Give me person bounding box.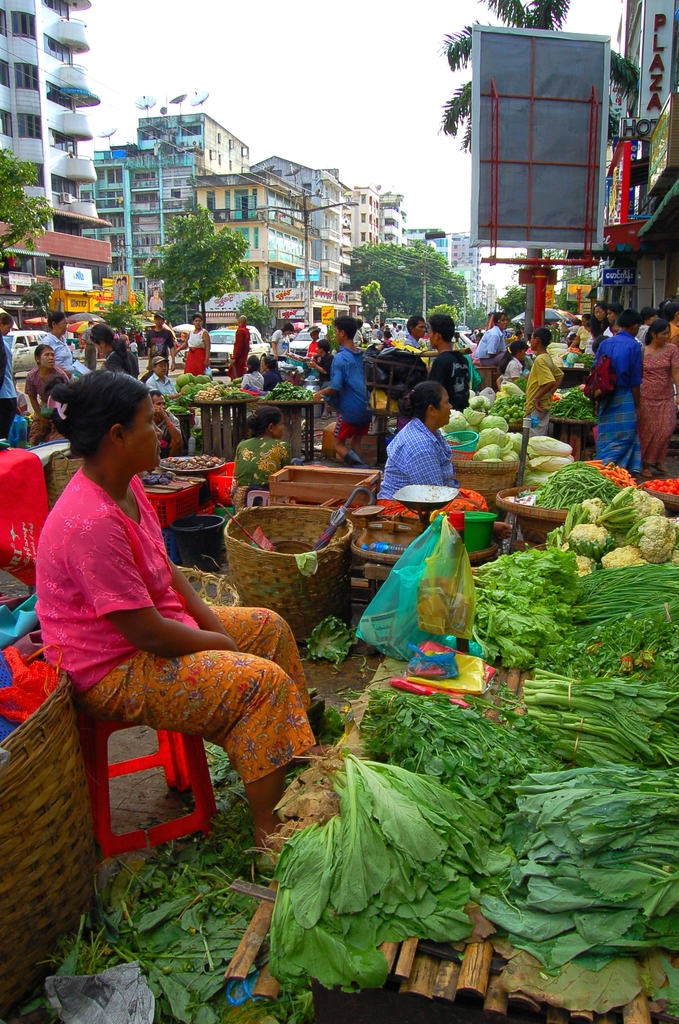
bbox=[521, 326, 562, 436].
